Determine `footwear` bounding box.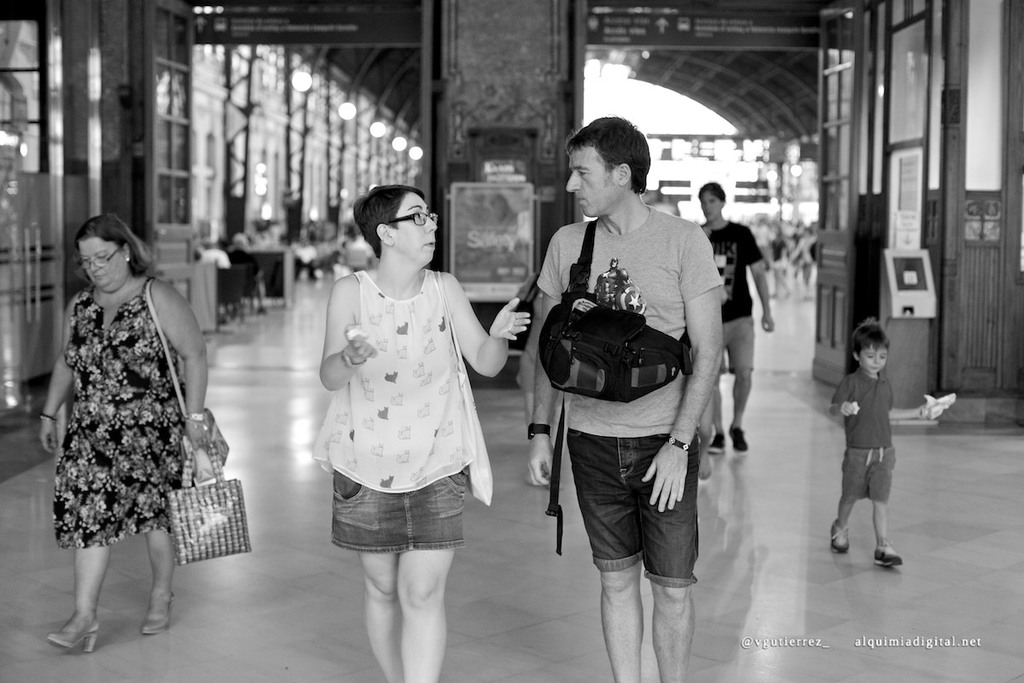
Determined: 872, 542, 901, 563.
